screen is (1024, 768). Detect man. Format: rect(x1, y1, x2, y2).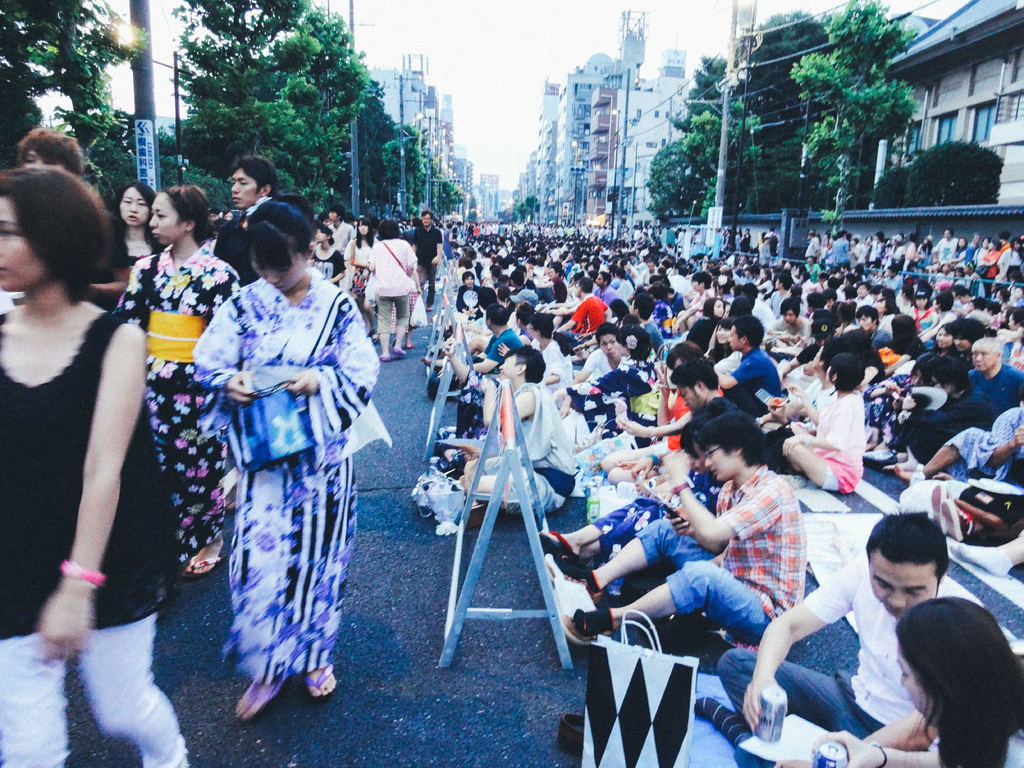
rect(449, 347, 575, 520).
